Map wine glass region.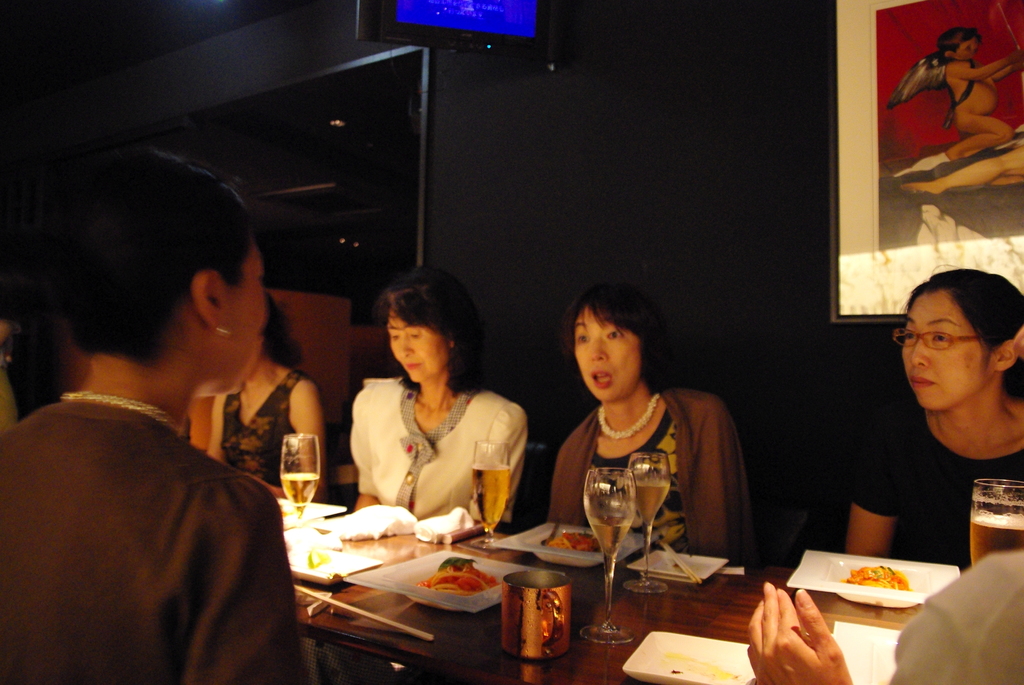
Mapped to Rect(278, 431, 320, 520).
